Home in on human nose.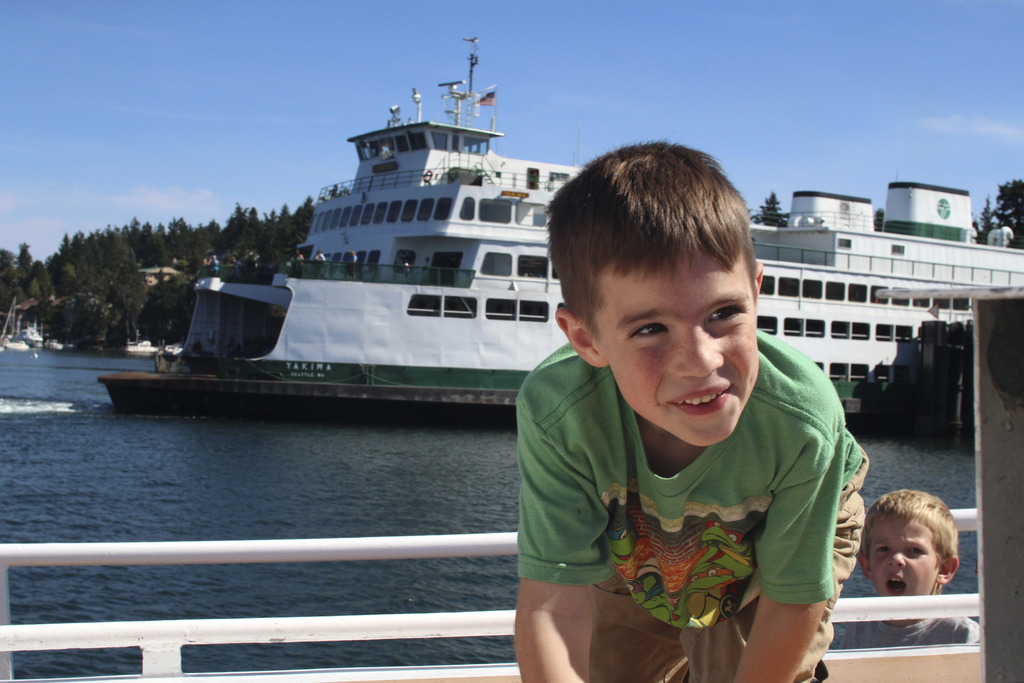
Homed in at crop(887, 553, 906, 570).
